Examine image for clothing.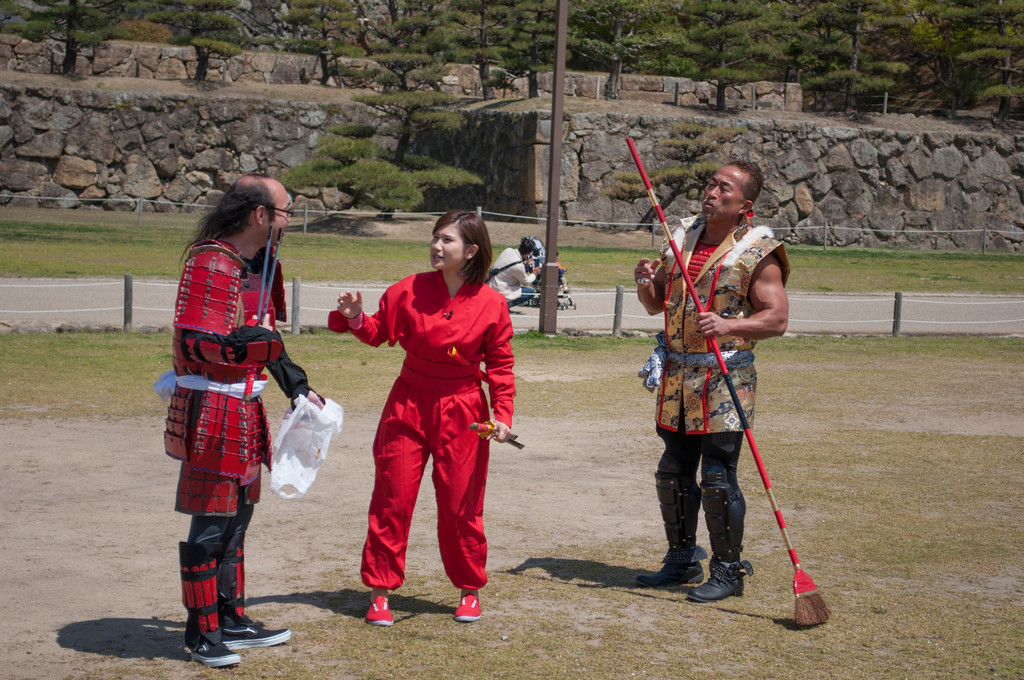
Examination result: bbox=[159, 238, 314, 651].
